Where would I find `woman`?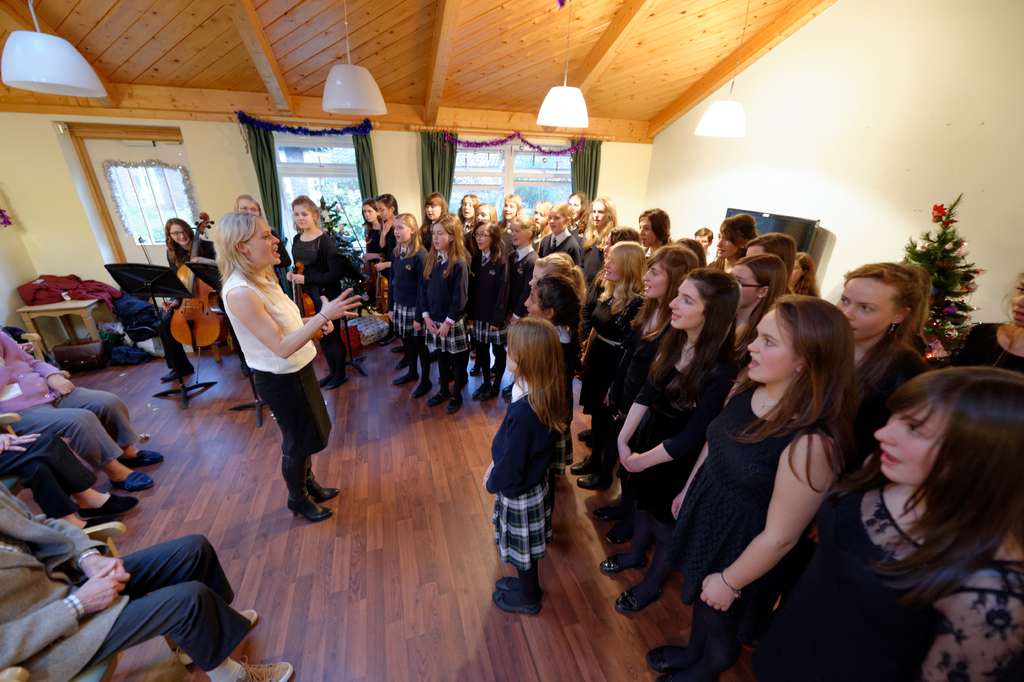
At select_region(635, 206, 672, 254).
